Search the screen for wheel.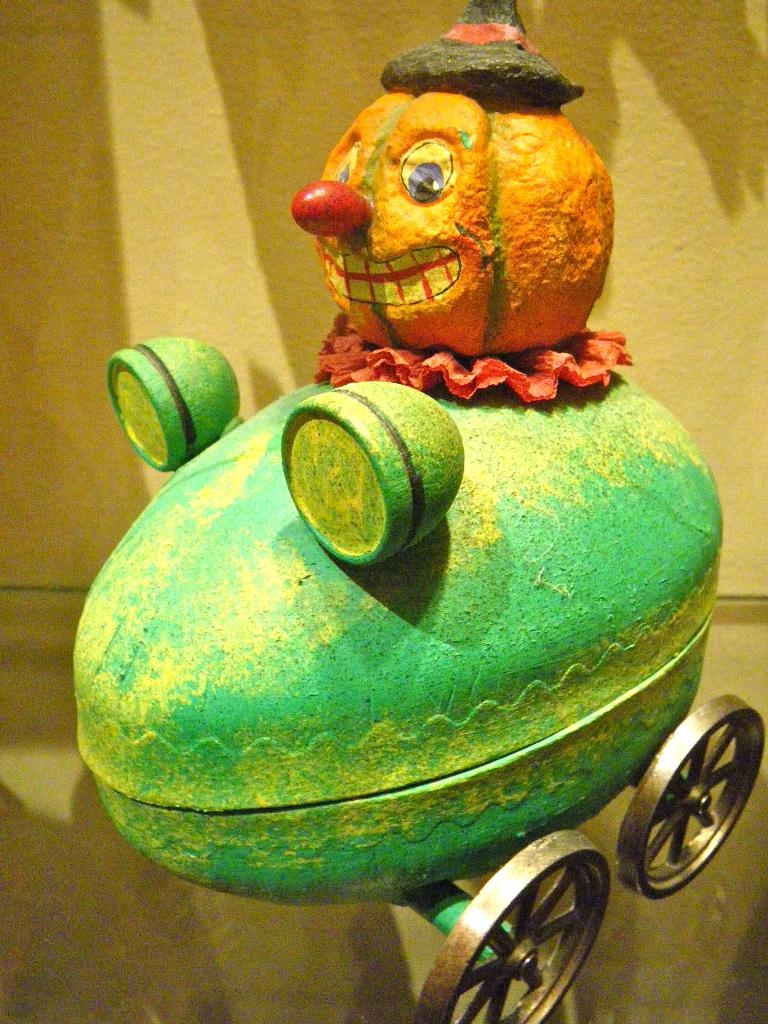
Found at <region>419, 833, 616, 1023</region>.
